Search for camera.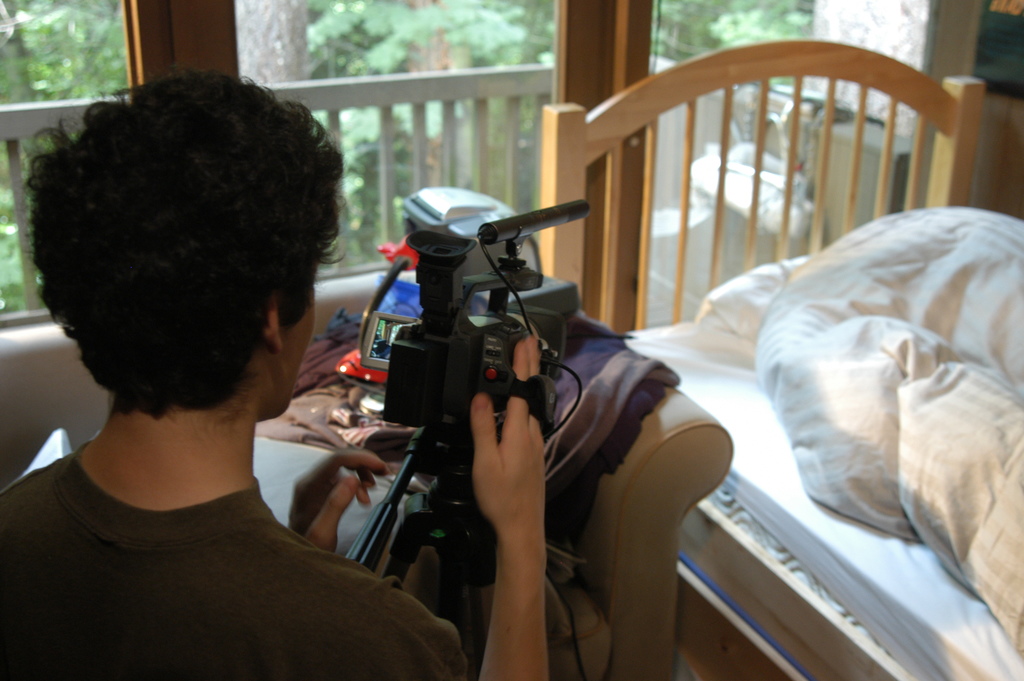
Found at BBox(334, 206, 607, 562).
